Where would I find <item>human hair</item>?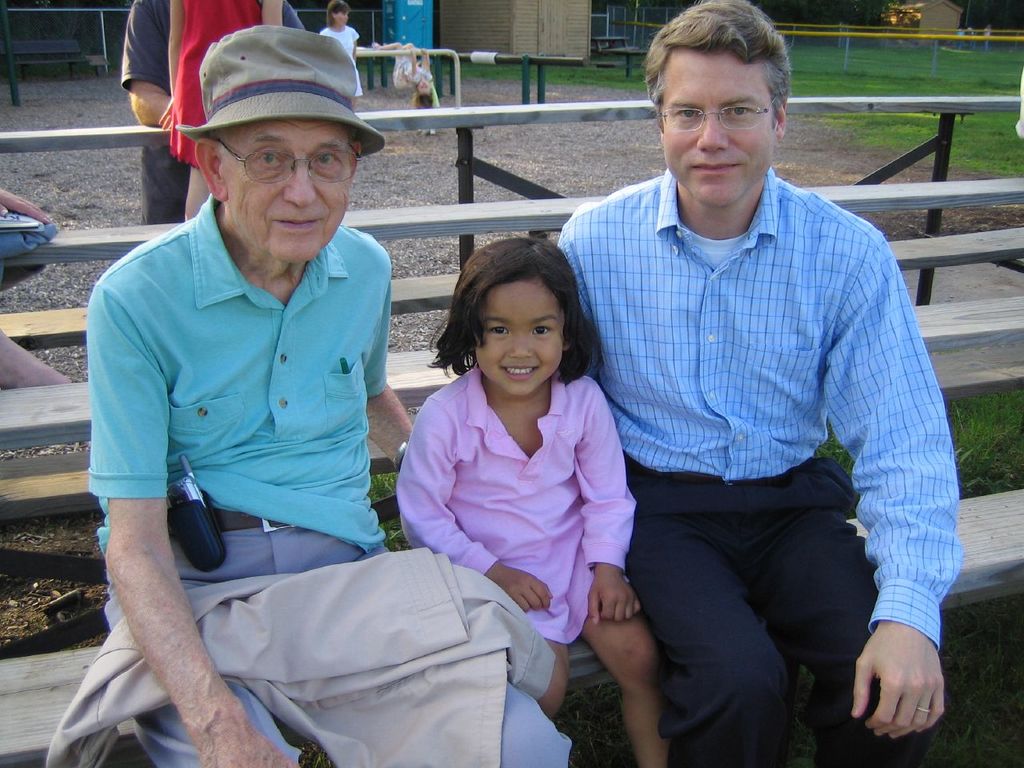
At bbox=(323, 0, 350, 24).
